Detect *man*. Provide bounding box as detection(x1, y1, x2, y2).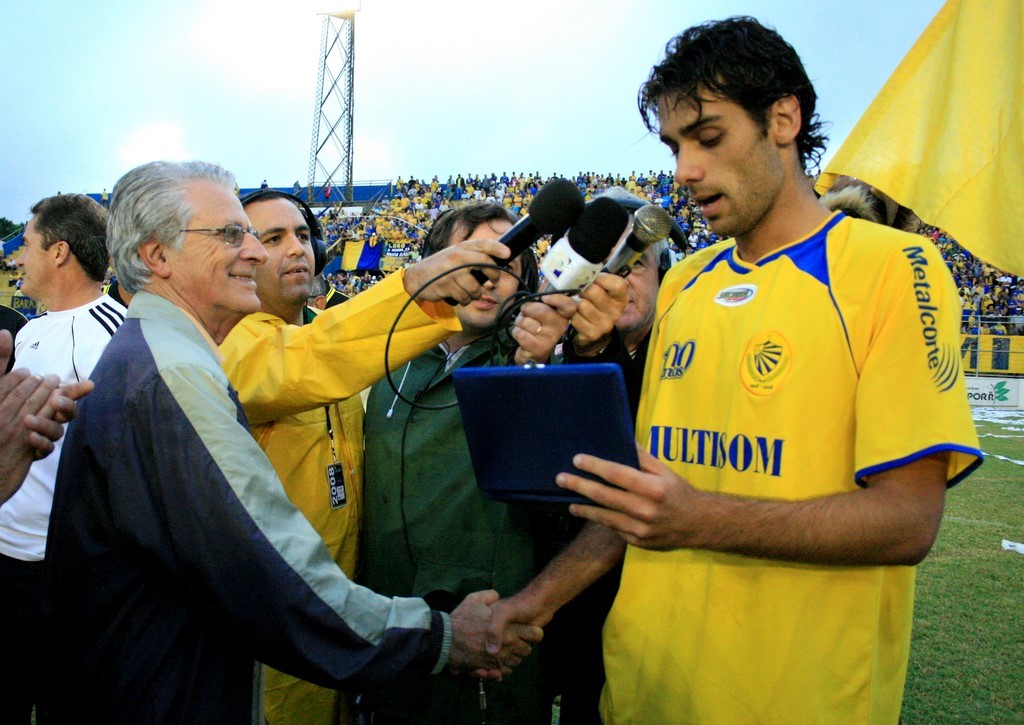
detection(0, 198, 134, 724).
